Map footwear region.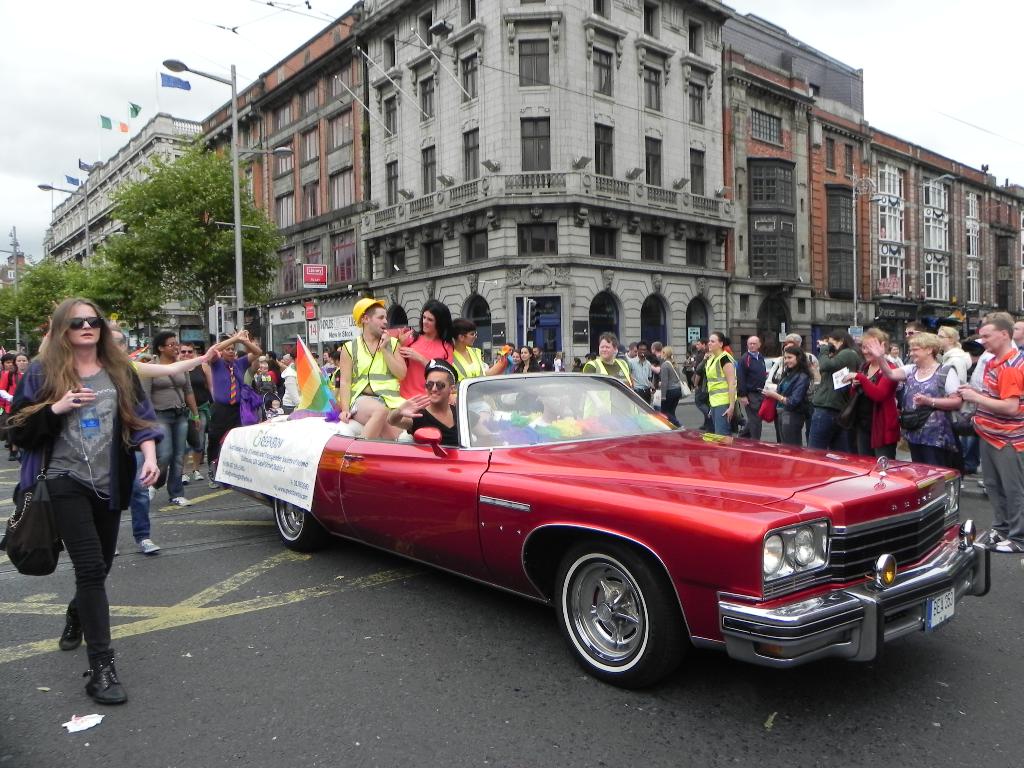
Mapped to <region>193, 470, 201, 481</region>.
